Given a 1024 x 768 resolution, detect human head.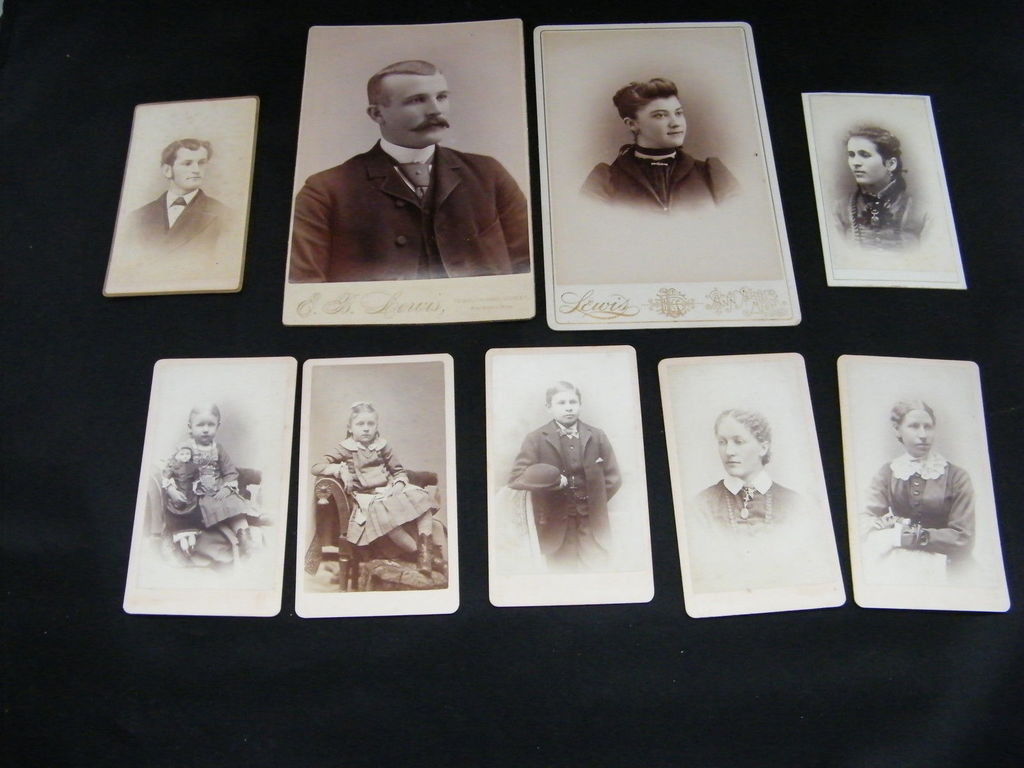
847/127/900/185.
